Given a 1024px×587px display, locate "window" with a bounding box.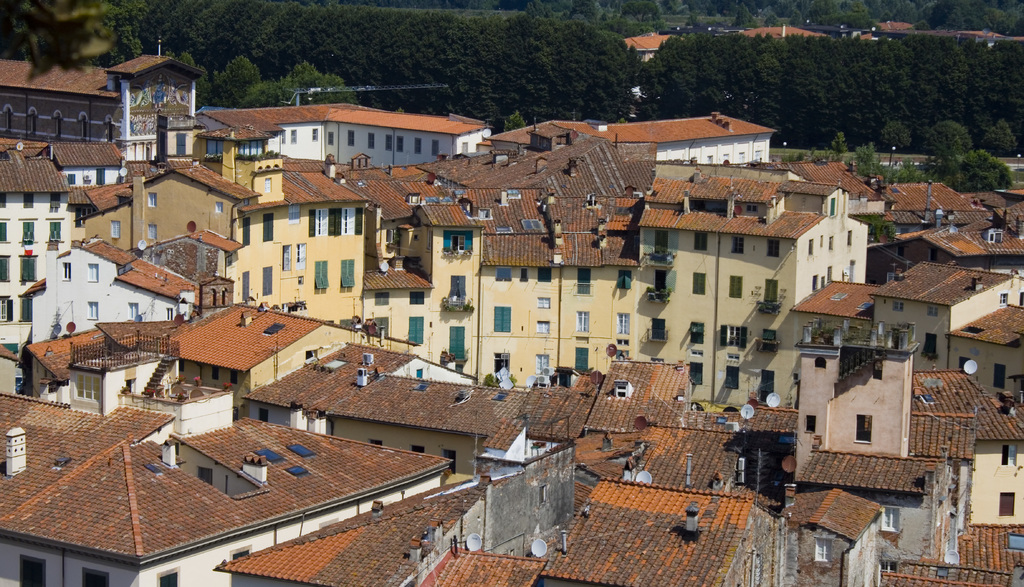
Located: BBox(616, 272, 630, 291).
